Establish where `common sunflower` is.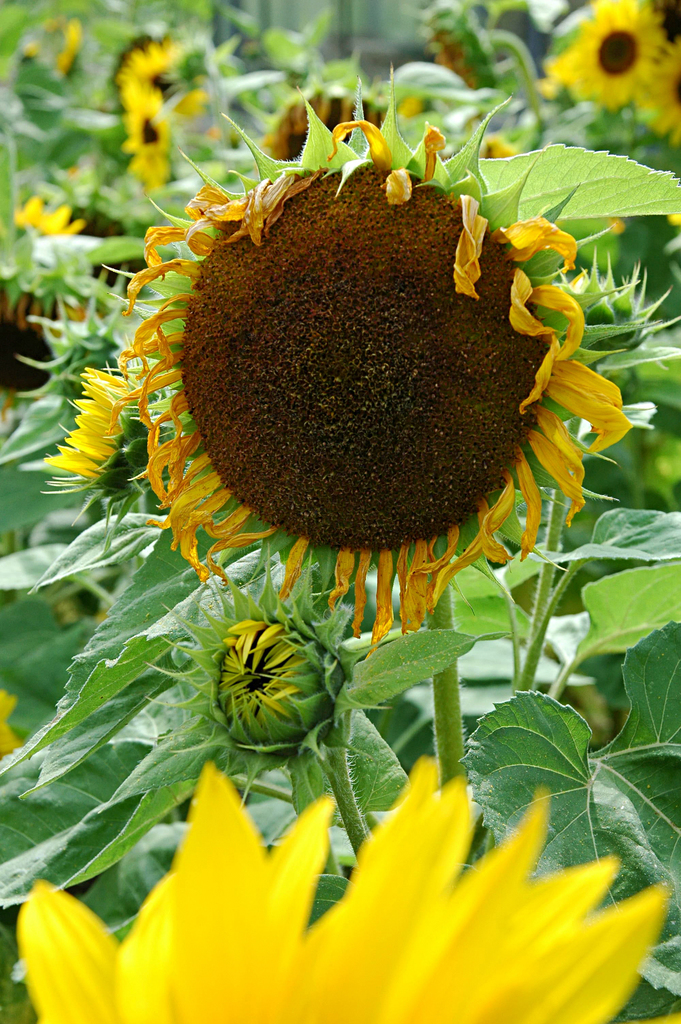
Established at bbox(49, 349, 133, 507).
